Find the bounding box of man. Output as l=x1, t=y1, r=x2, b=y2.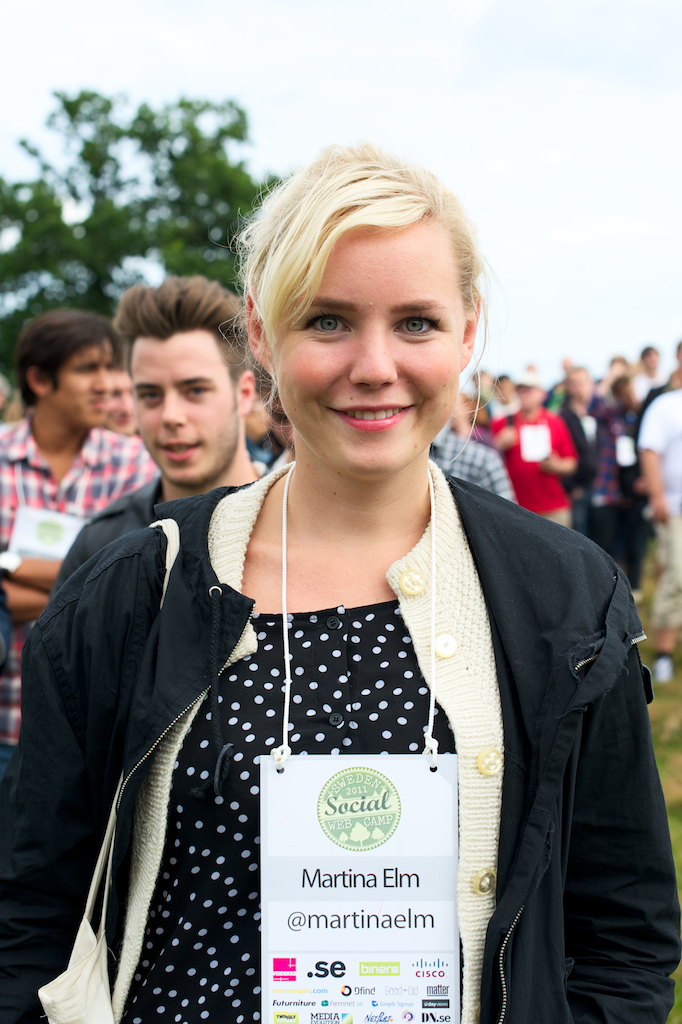
l=479, t=359, r=575, b=527.
